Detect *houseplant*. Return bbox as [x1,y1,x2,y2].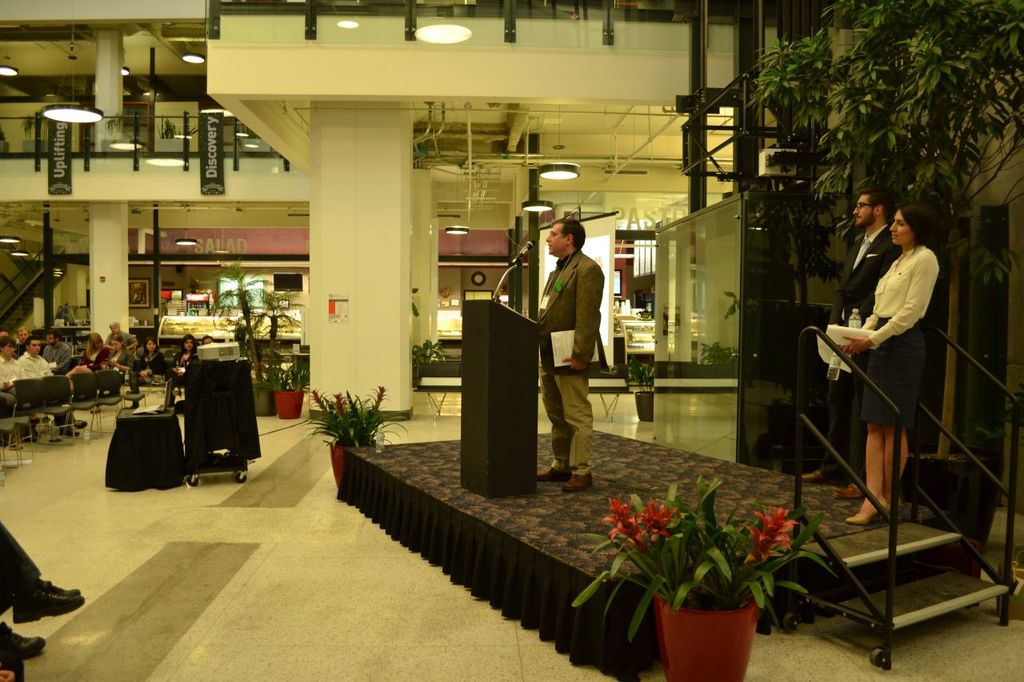
[613,353,661,424].
